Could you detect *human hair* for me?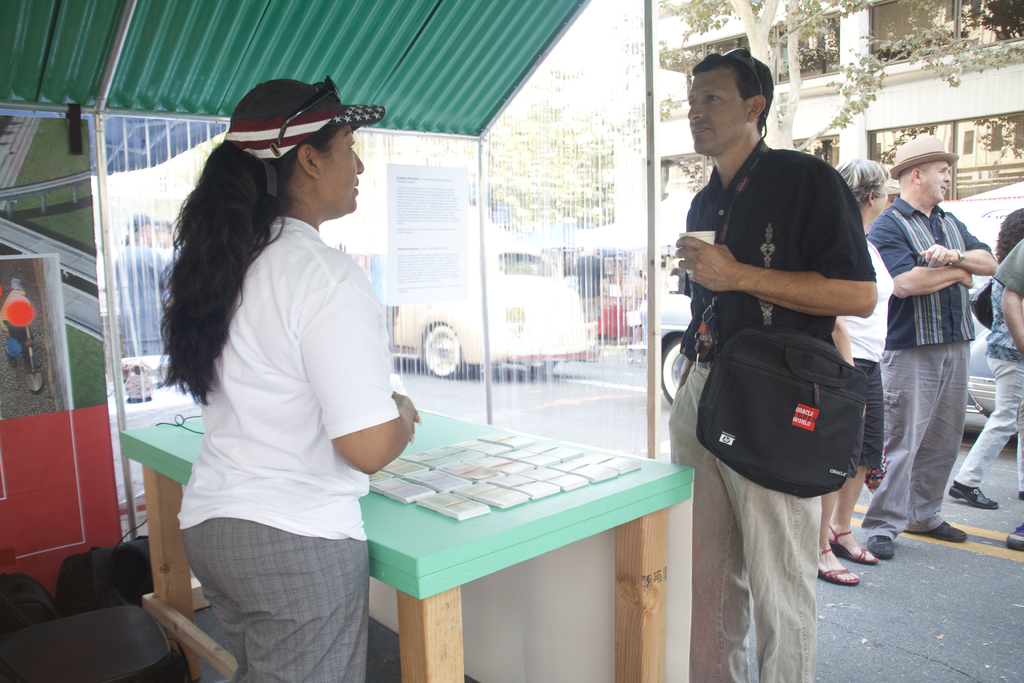
Detection result: bbox=(995, 210, 1023, 267).
